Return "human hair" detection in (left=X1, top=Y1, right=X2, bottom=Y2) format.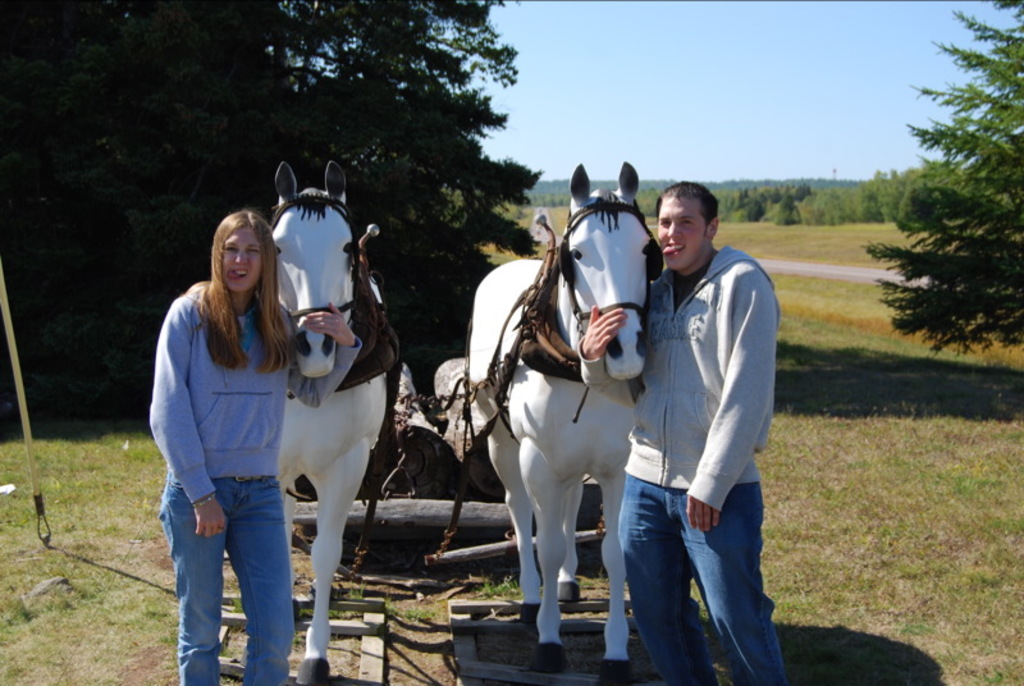
(left=198, top=207, right=293, bottom=370).
